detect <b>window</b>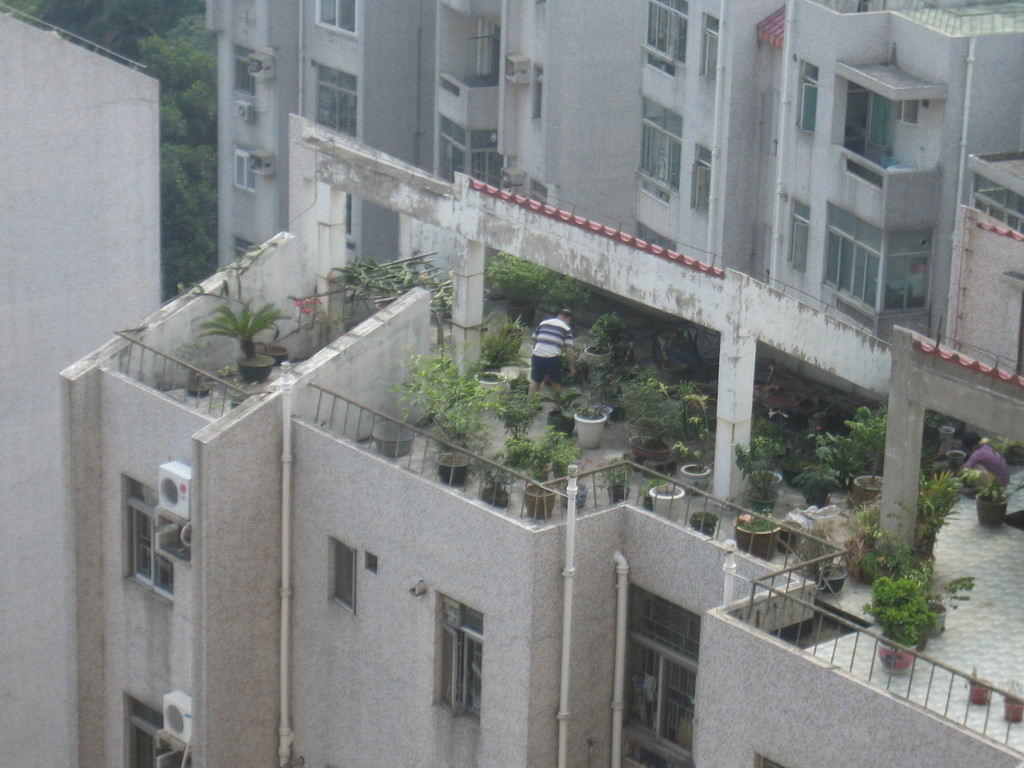
x1=232, y1=49, x2=256, y2=93
